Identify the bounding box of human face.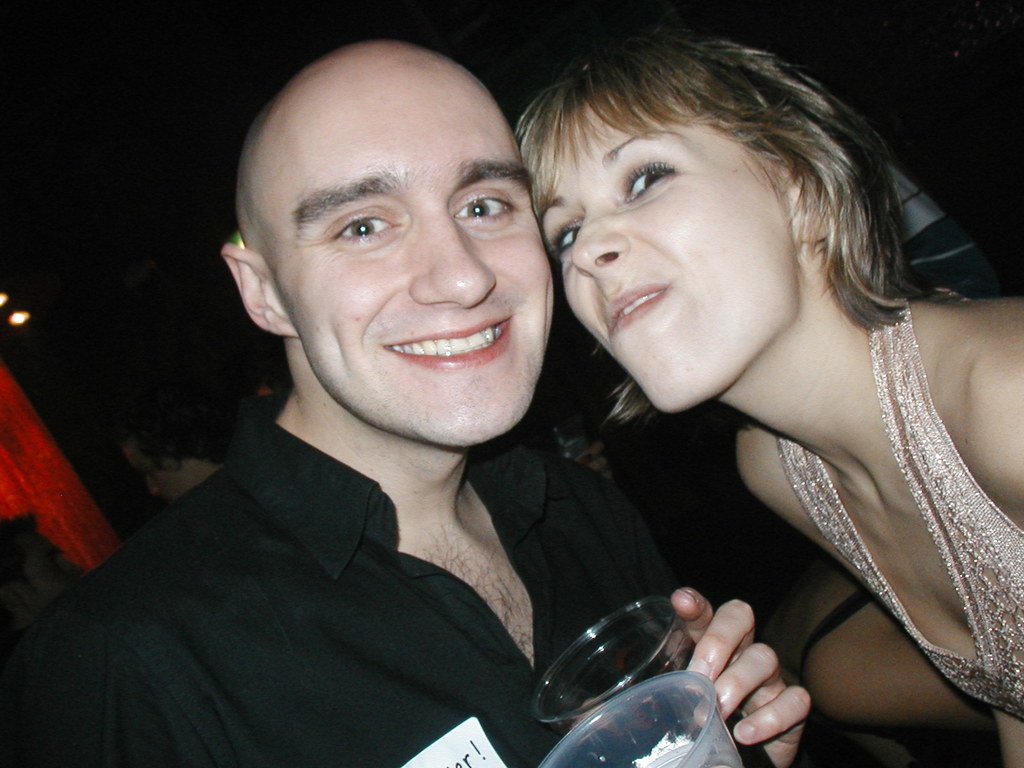
(x1=297, y1=58, x2=556, y2=450).
